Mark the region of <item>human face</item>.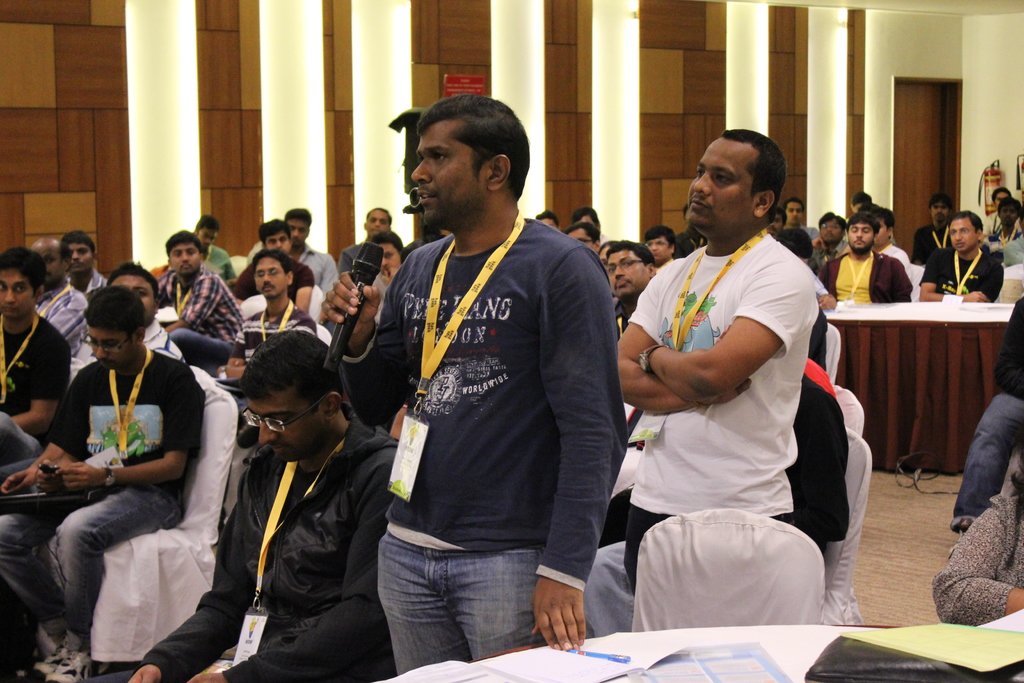
Region: bbox=[871, 218, 885, 245].
